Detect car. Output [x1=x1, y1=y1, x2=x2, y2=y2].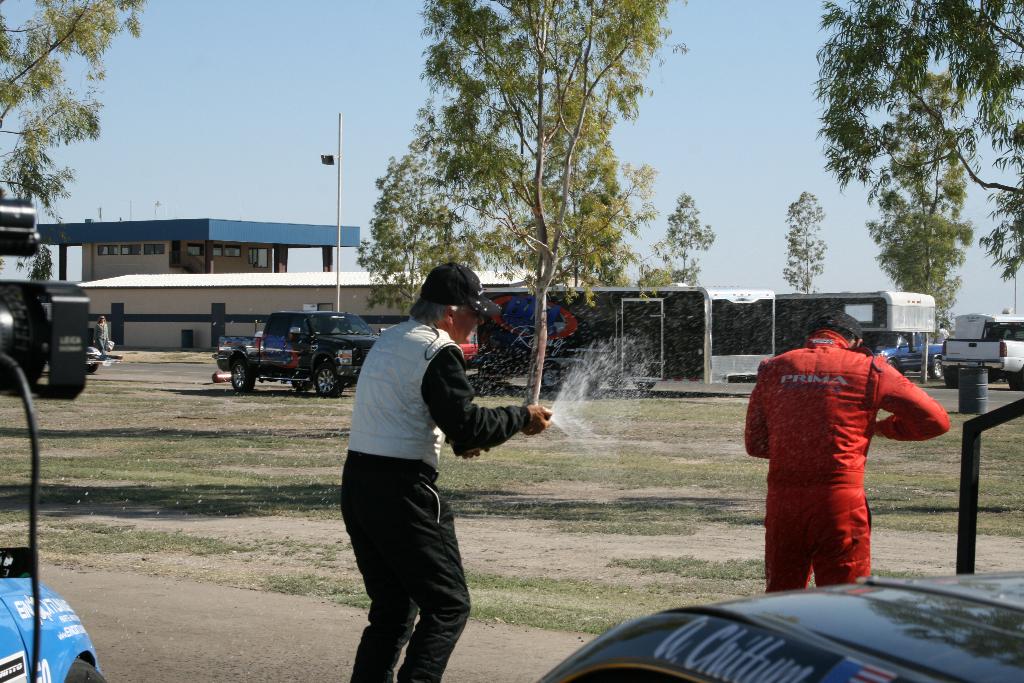
[x1=230, y1=317, x2=366, y2=404].
